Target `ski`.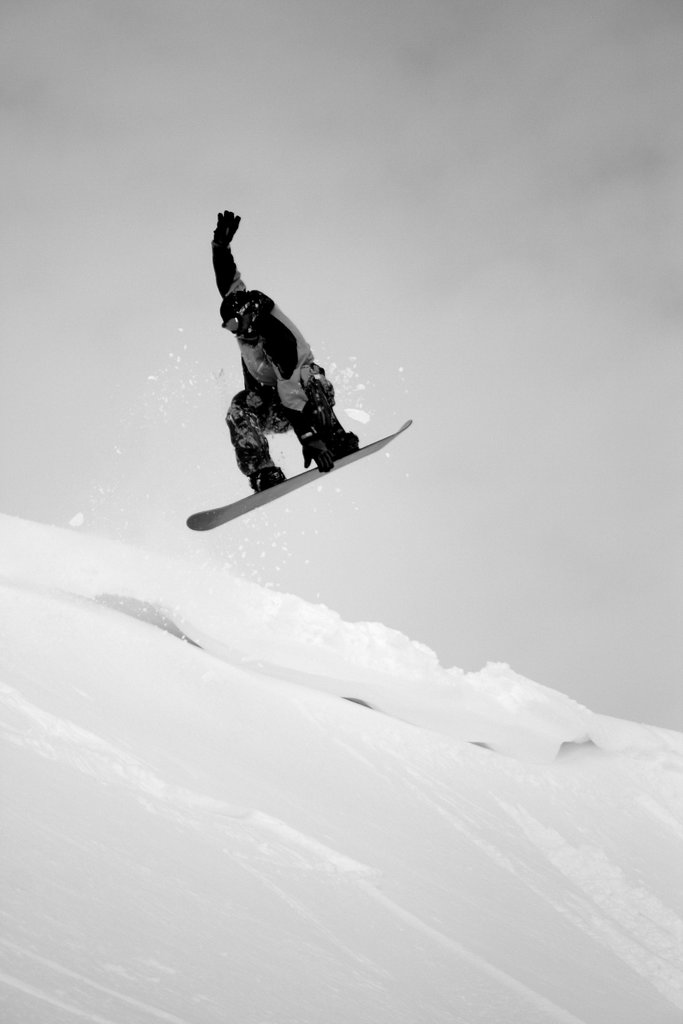
Target region: pyautogui.locateOnScreen(190, 392, 397, 540).
